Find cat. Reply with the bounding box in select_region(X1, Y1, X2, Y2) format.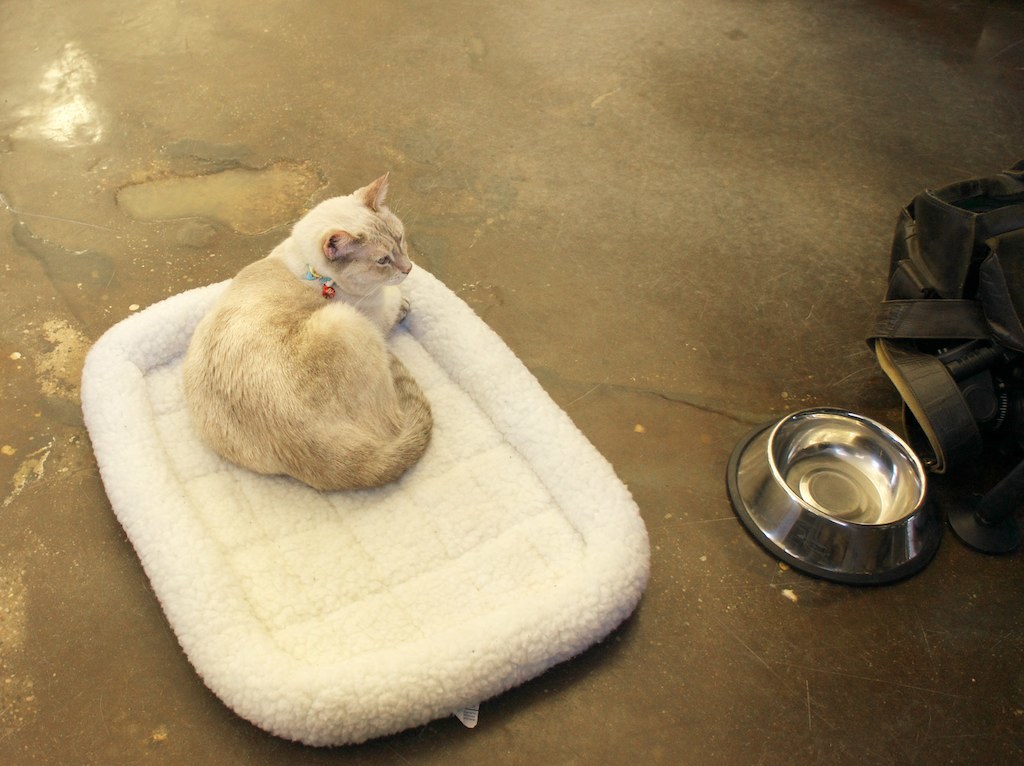
select_region(177, 168, 444, 493).
